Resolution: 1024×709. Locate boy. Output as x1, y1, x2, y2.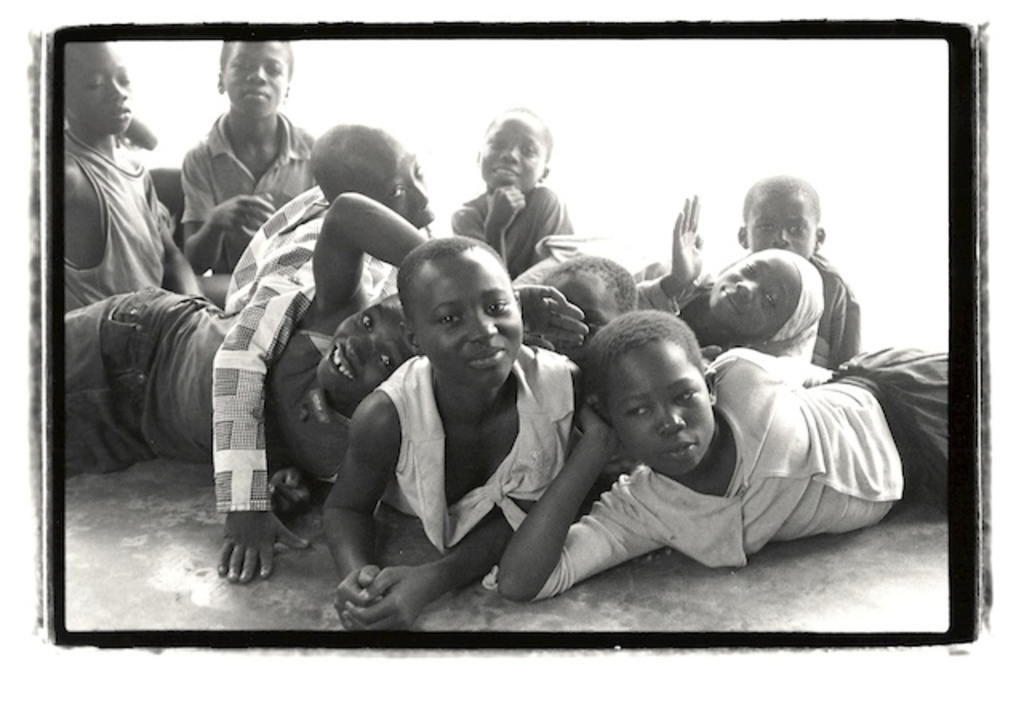
317, 235, 592, 639.
